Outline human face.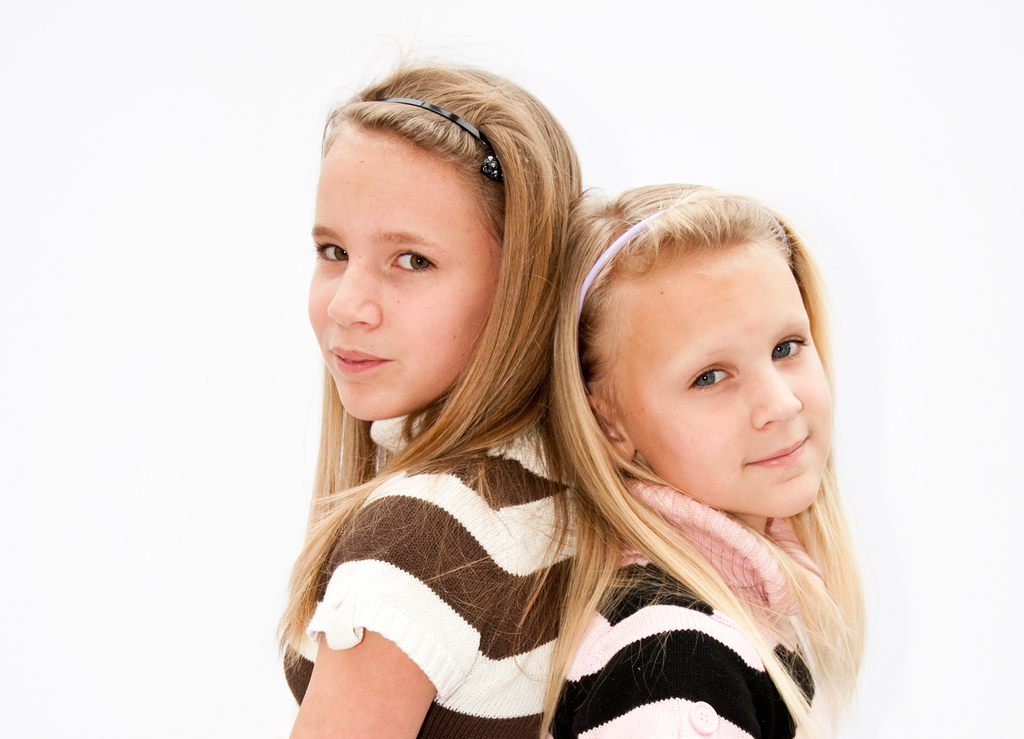
Outline: l=305, t=150, r=504, b=416.
